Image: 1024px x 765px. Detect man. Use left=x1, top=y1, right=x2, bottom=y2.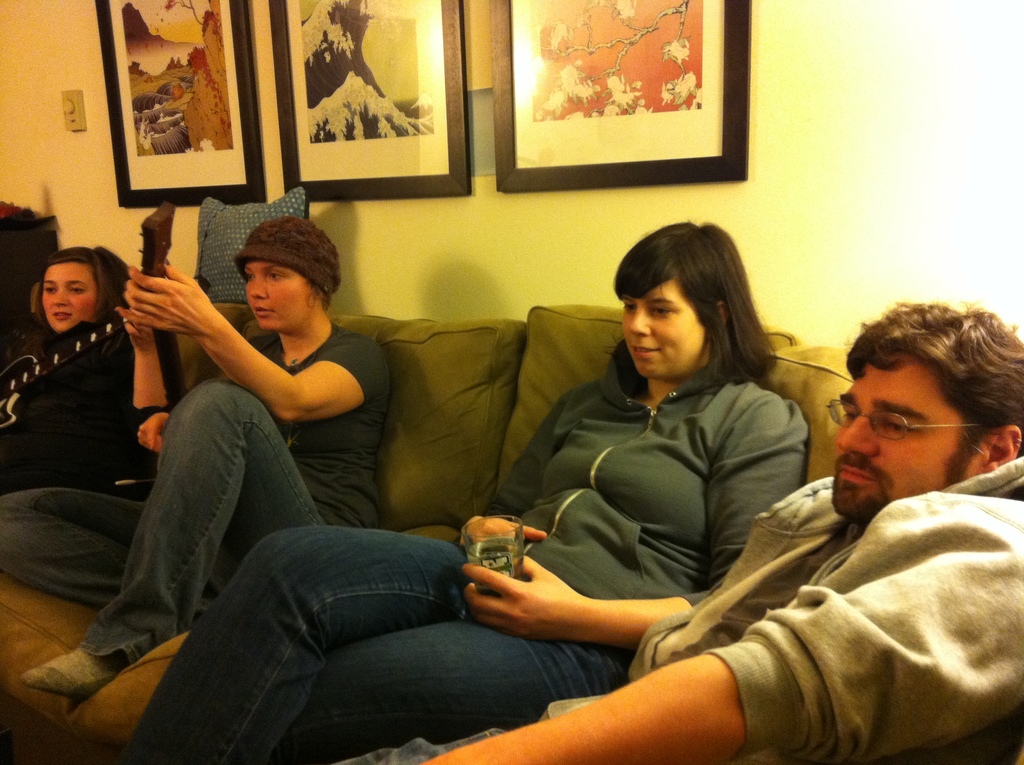
left=335, top=291, right=1023, bottom=764.
